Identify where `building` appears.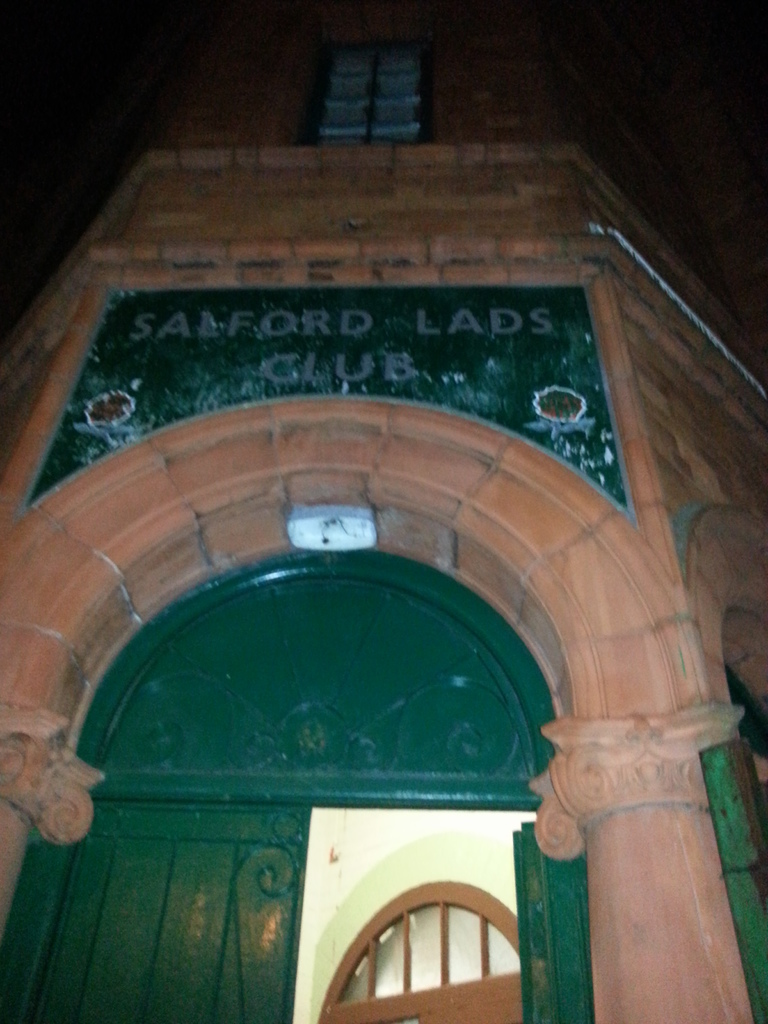
Appears at x1=0 y1=0 x2=767 y2=1023.
